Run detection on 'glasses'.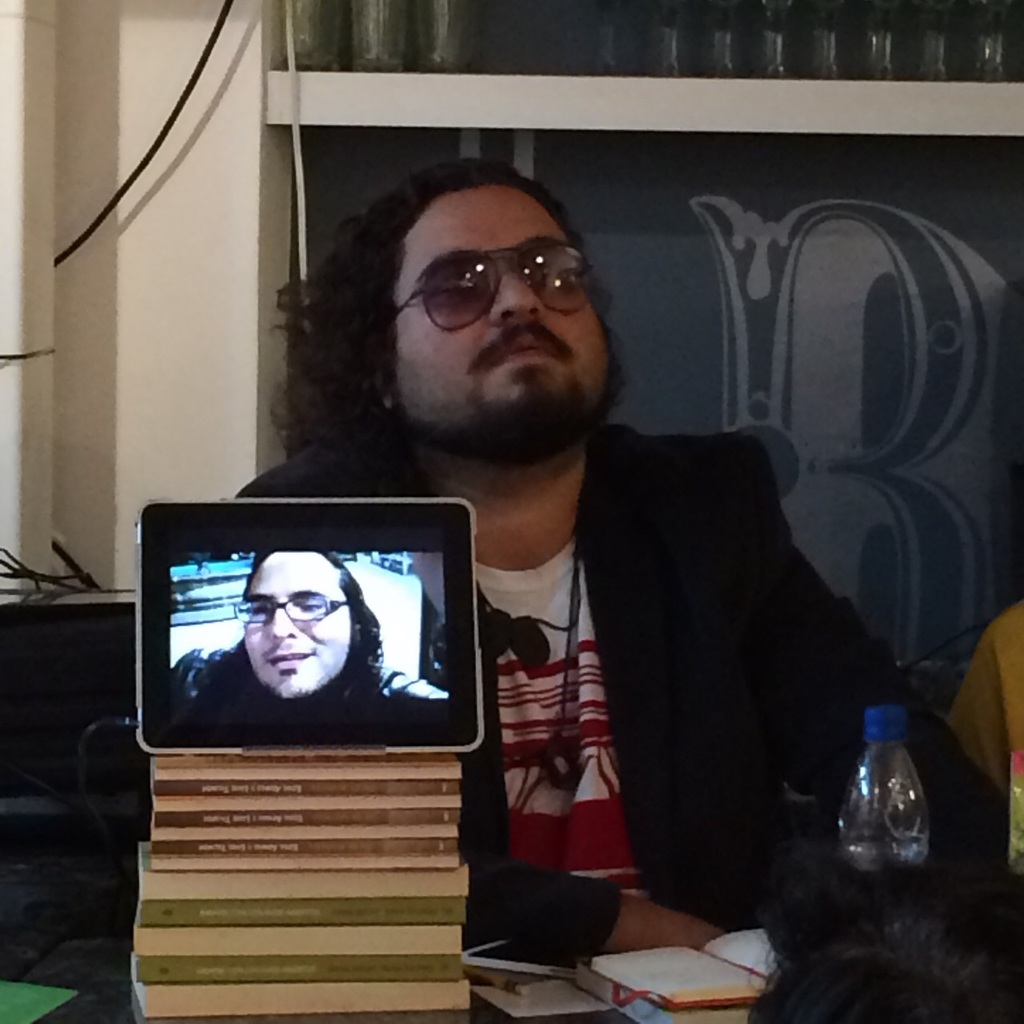
Result: rect(363, 229, 617, 338).
